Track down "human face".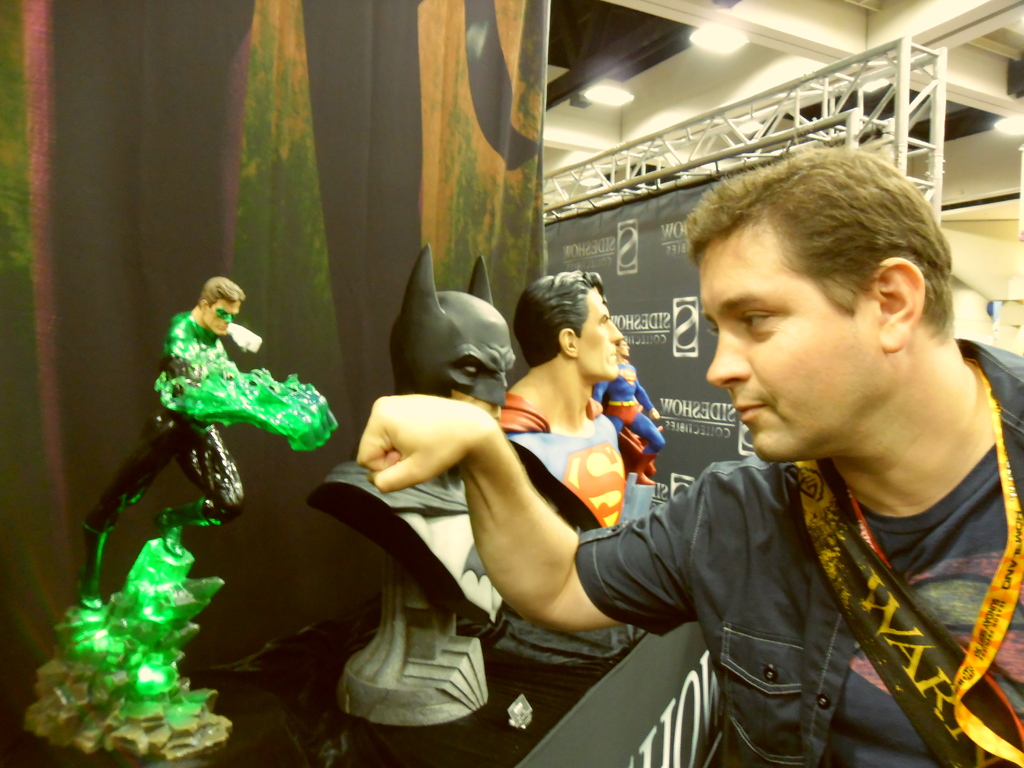
Tracked to {"left": 574, "top": 287, "right": 619, "bottom": 378}.
